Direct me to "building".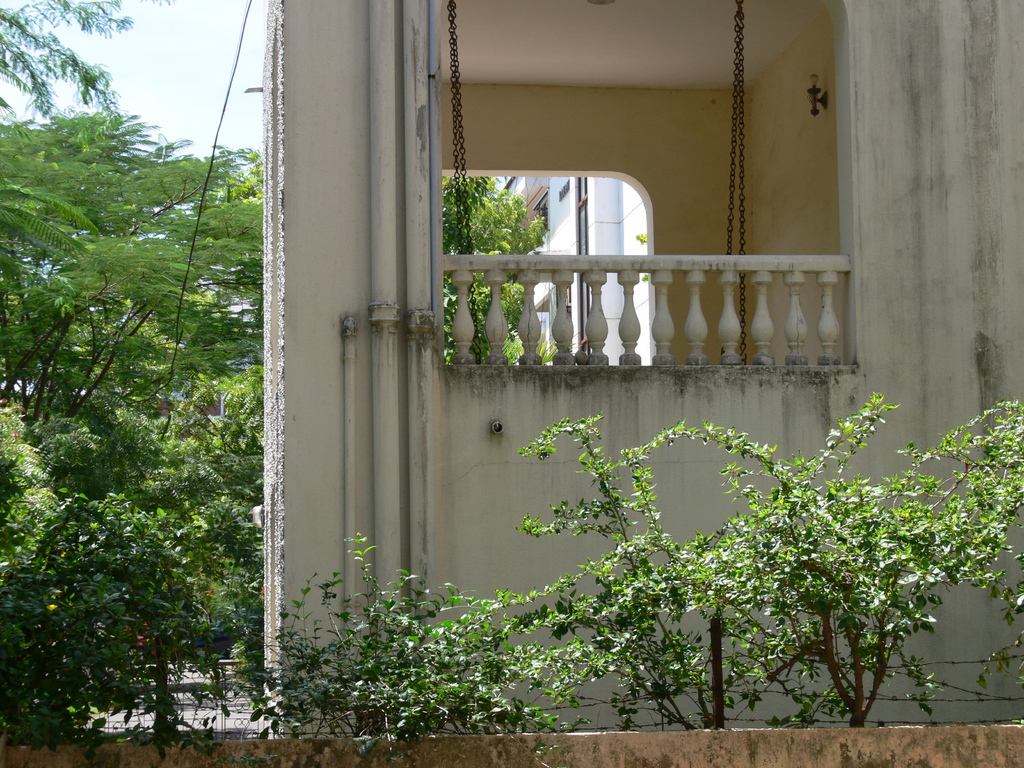
Direction: locate(262, 0, 1023, 739).
